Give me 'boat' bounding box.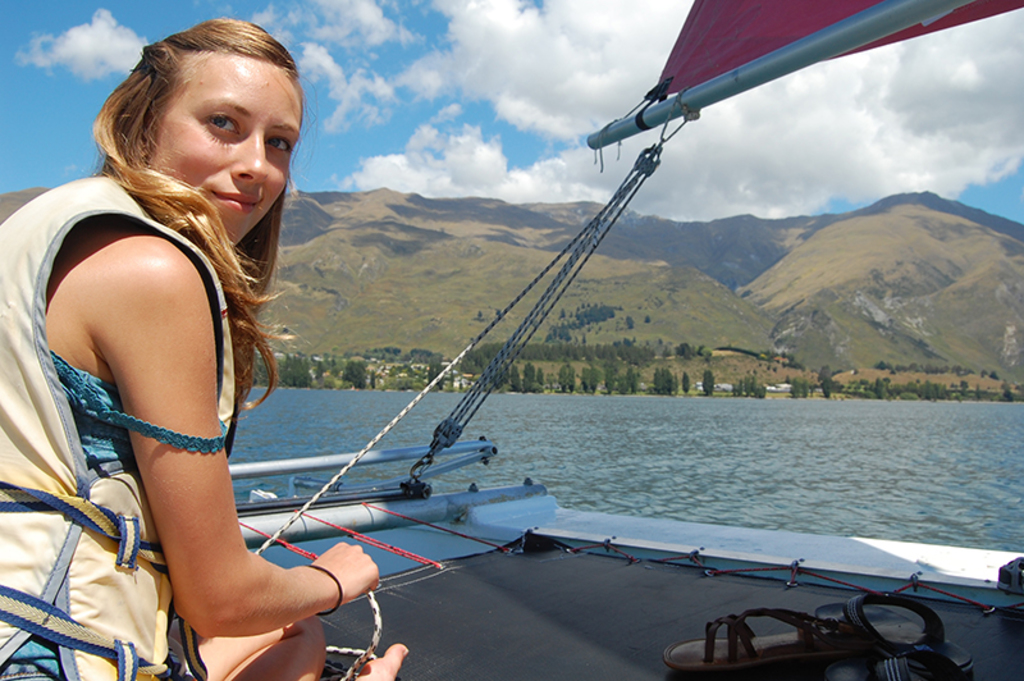
detection(206, 36, 989, 668).
